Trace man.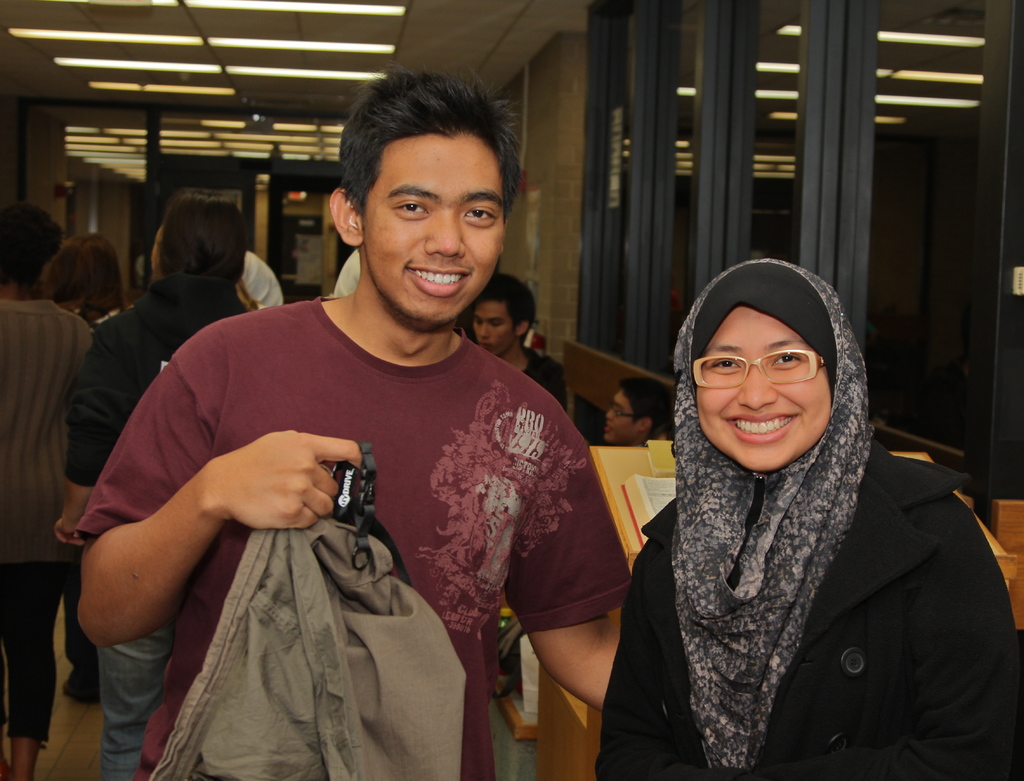
Traced to (470, 271, 570, 411).
